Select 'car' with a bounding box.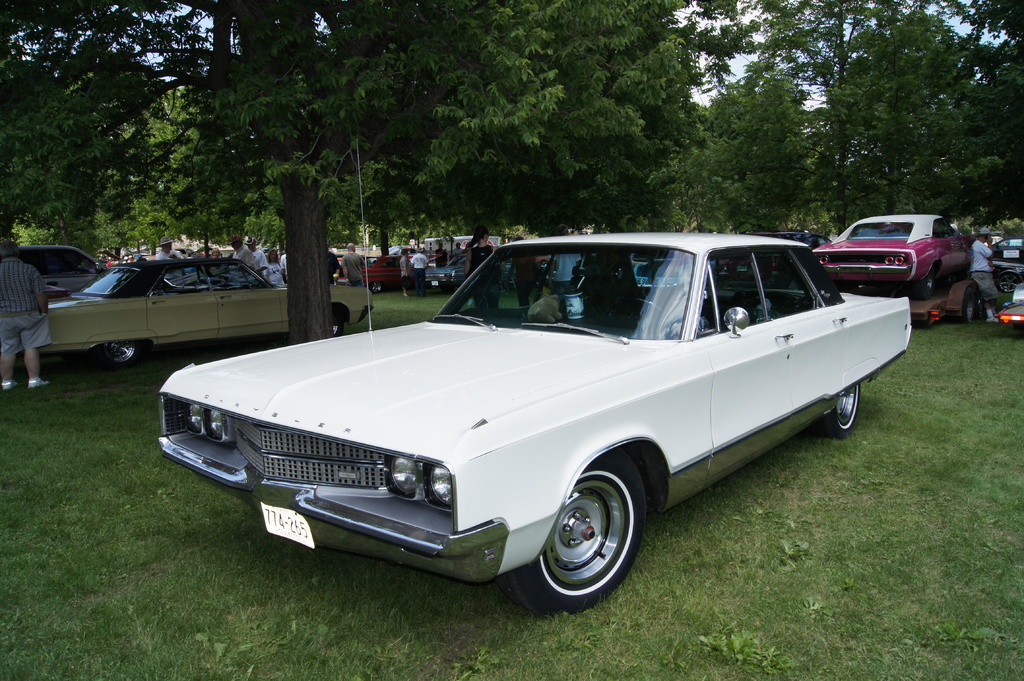
left=14, top=246, right=372, bottom=366.
